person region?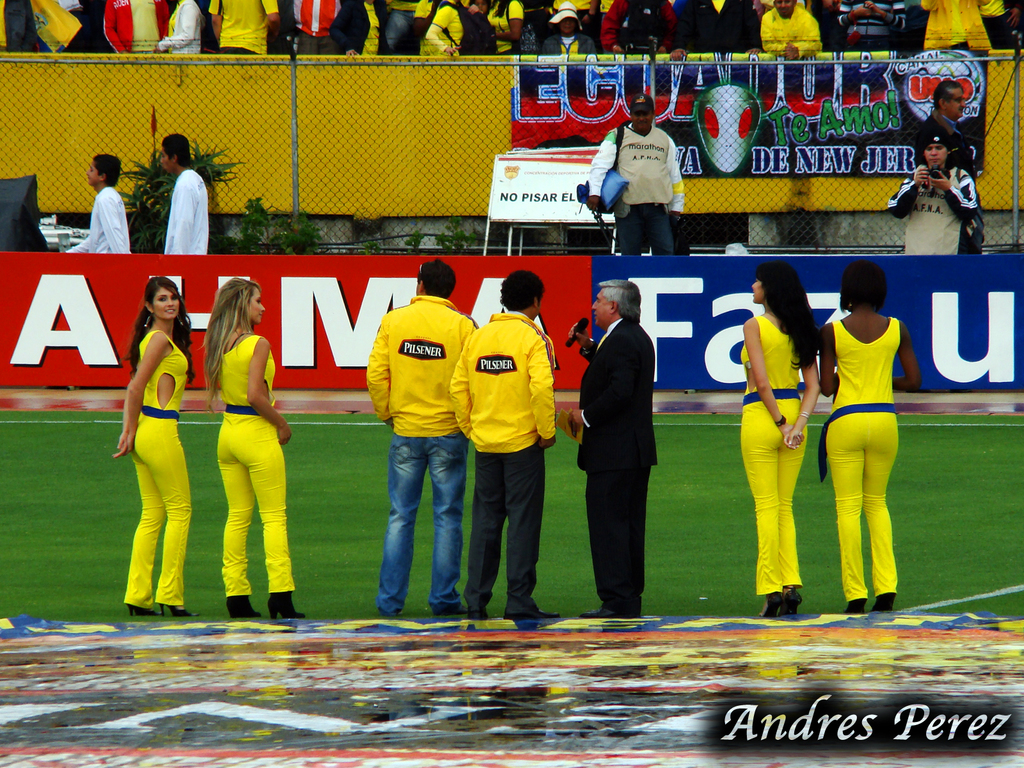
detection(158, 134, 207, 257)
